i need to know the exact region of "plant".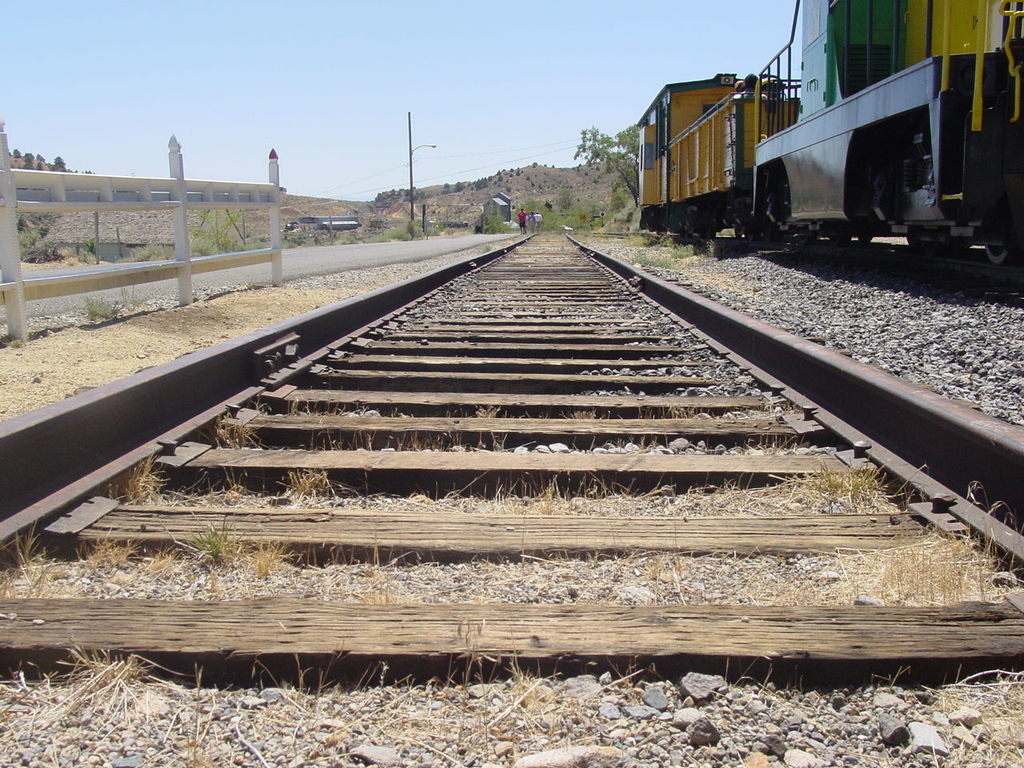
Region: (left=478, top=239, right=498, bottom=254).
